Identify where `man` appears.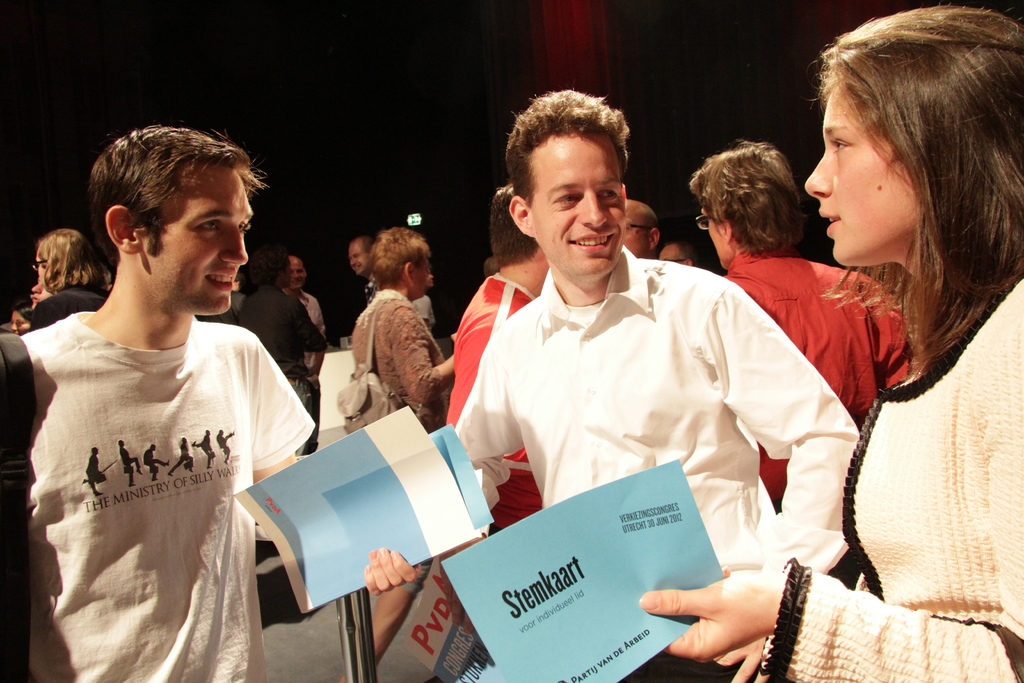
Appears at (x1=654, y1=237, x2=701, y2=271).
